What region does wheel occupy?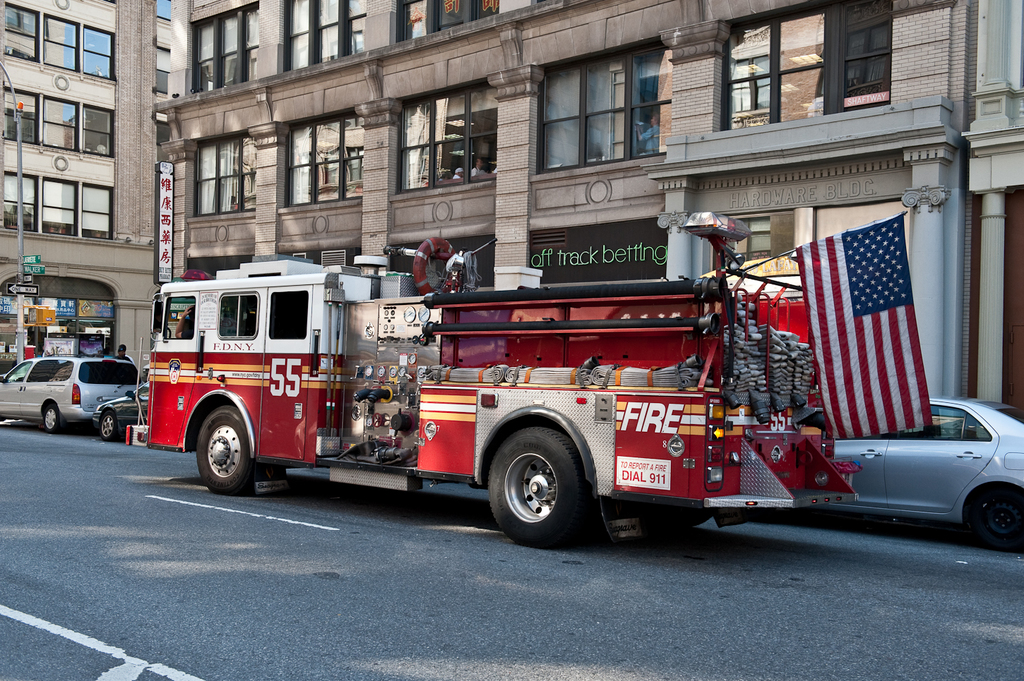
left=195, top=407, right=257, bottom=495.
